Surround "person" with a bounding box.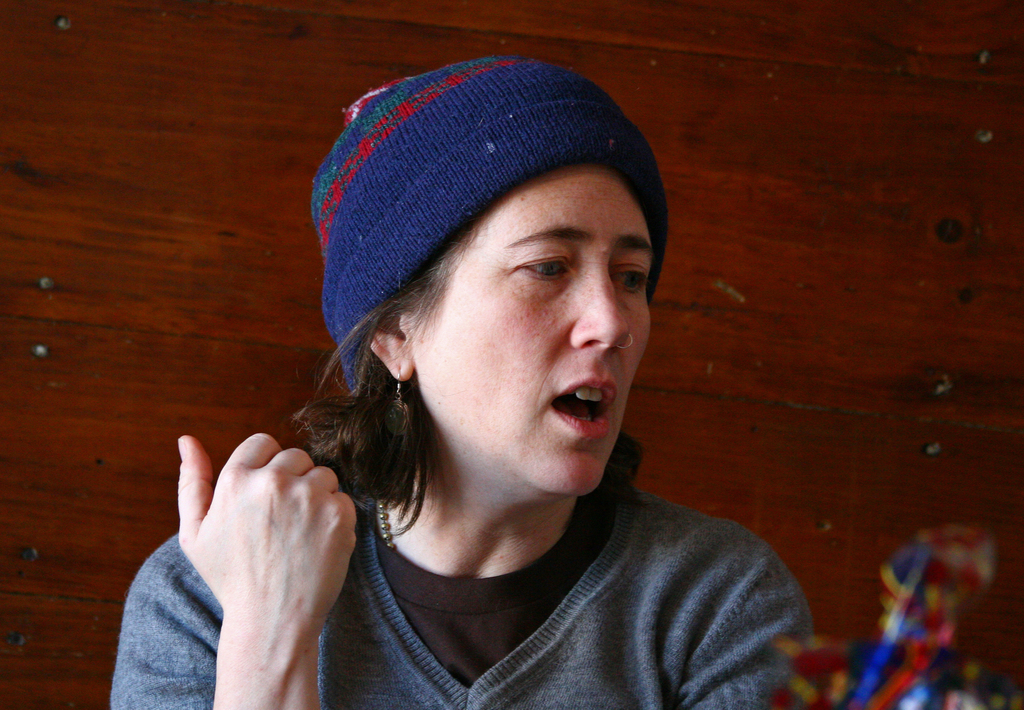
detection(109, 57, 812, 709).
